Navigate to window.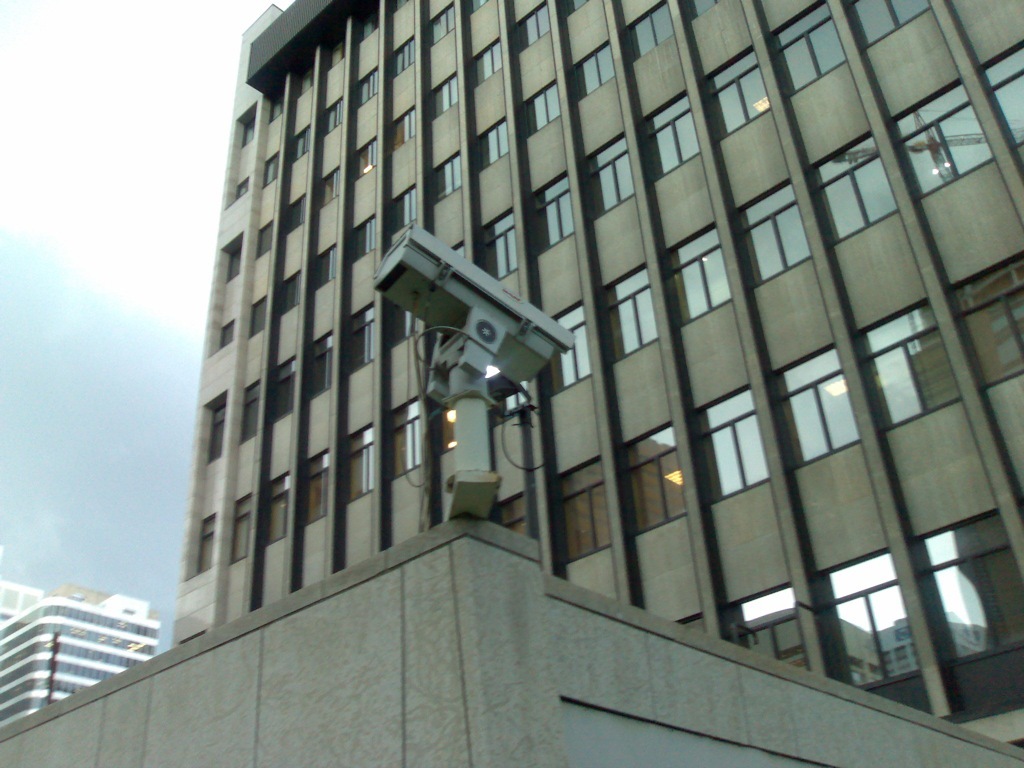
Navigation target: (733,178,814,298).
